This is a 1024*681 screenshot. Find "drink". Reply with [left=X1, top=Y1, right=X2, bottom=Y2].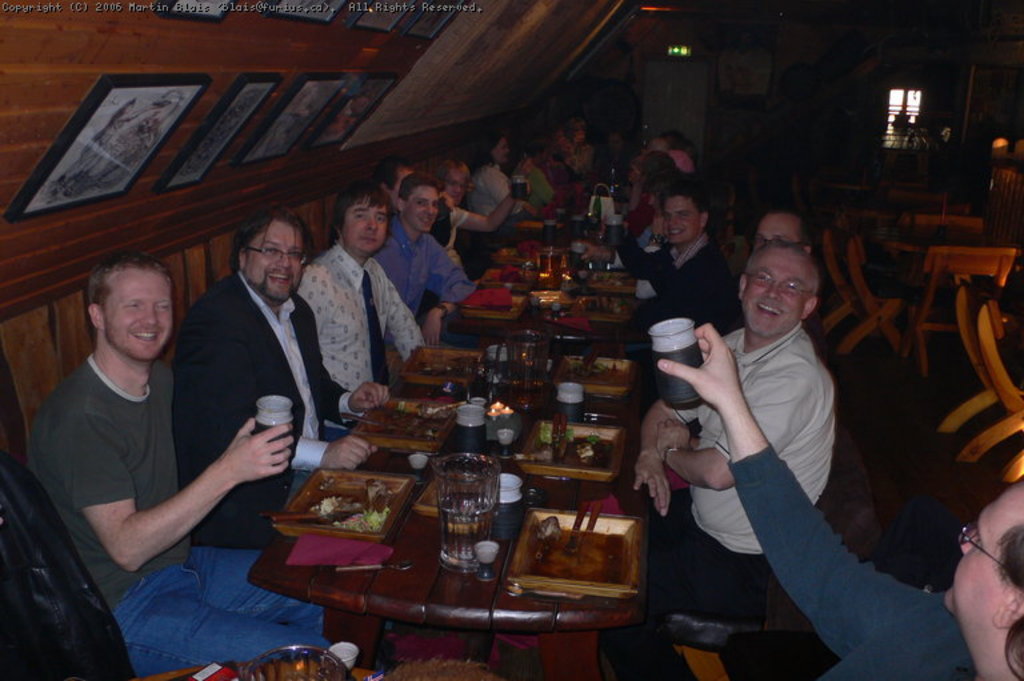
[left=501, top=381, right=537, bottom=409].
